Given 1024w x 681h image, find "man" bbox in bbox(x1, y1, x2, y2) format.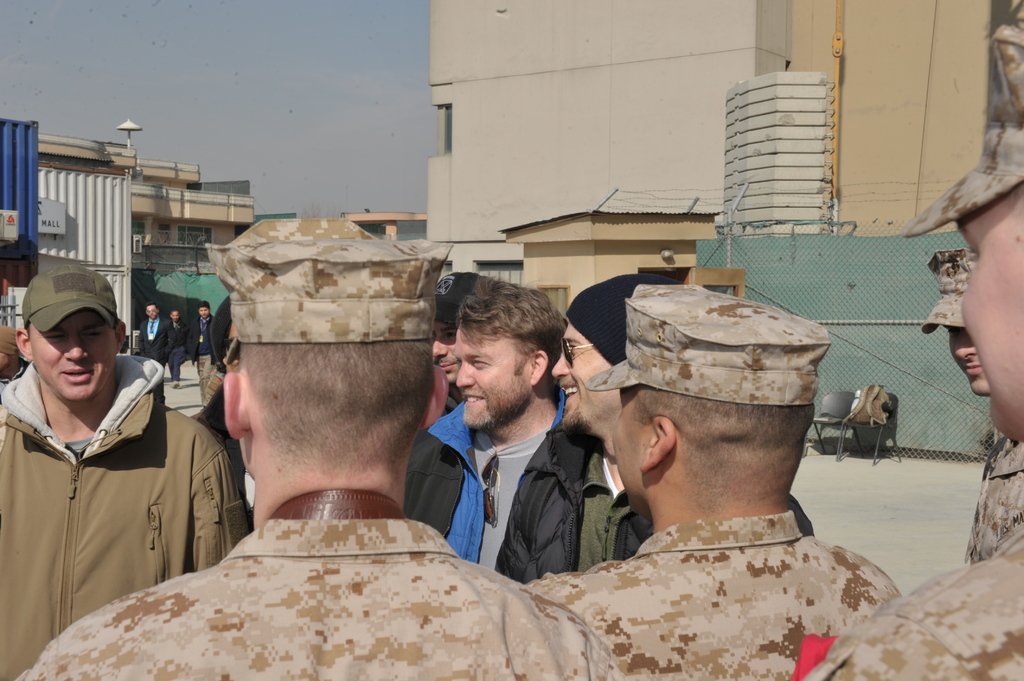
bbox(12, 221, 616, 680).
